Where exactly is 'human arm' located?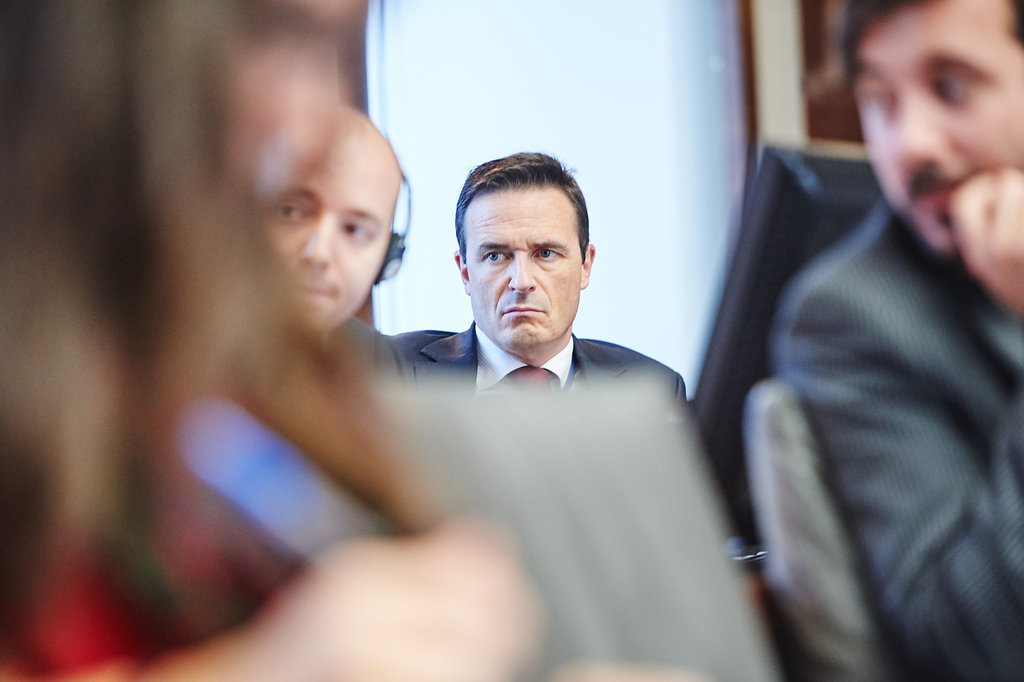
Its bounding box is region(735, 210, 994, 637).
